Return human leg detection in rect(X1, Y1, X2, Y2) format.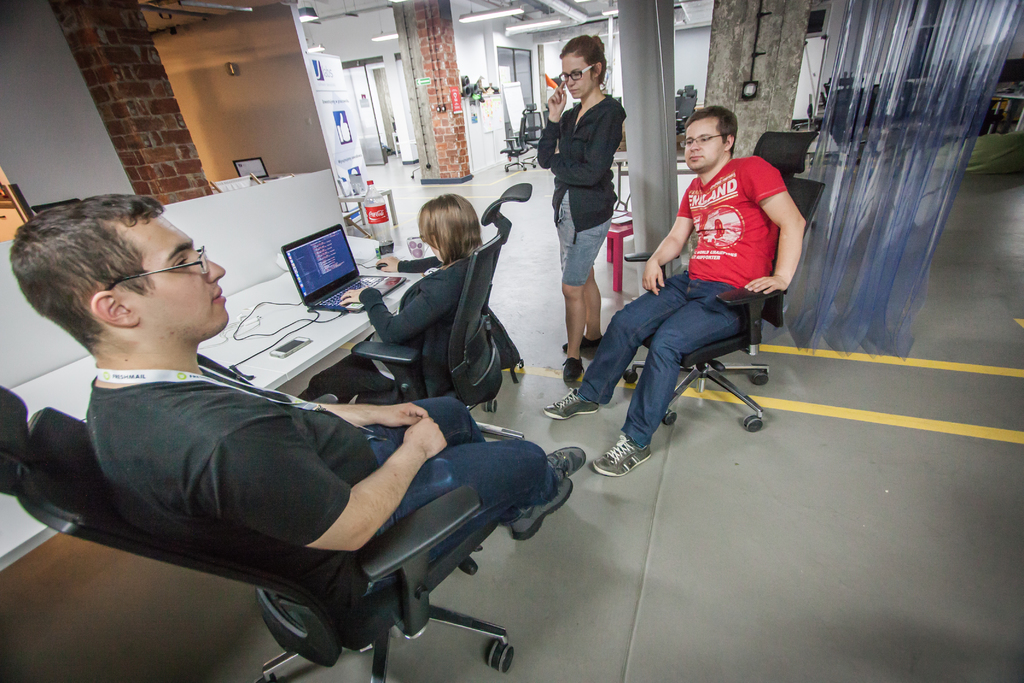
rect(361, 400, 568, 540).
